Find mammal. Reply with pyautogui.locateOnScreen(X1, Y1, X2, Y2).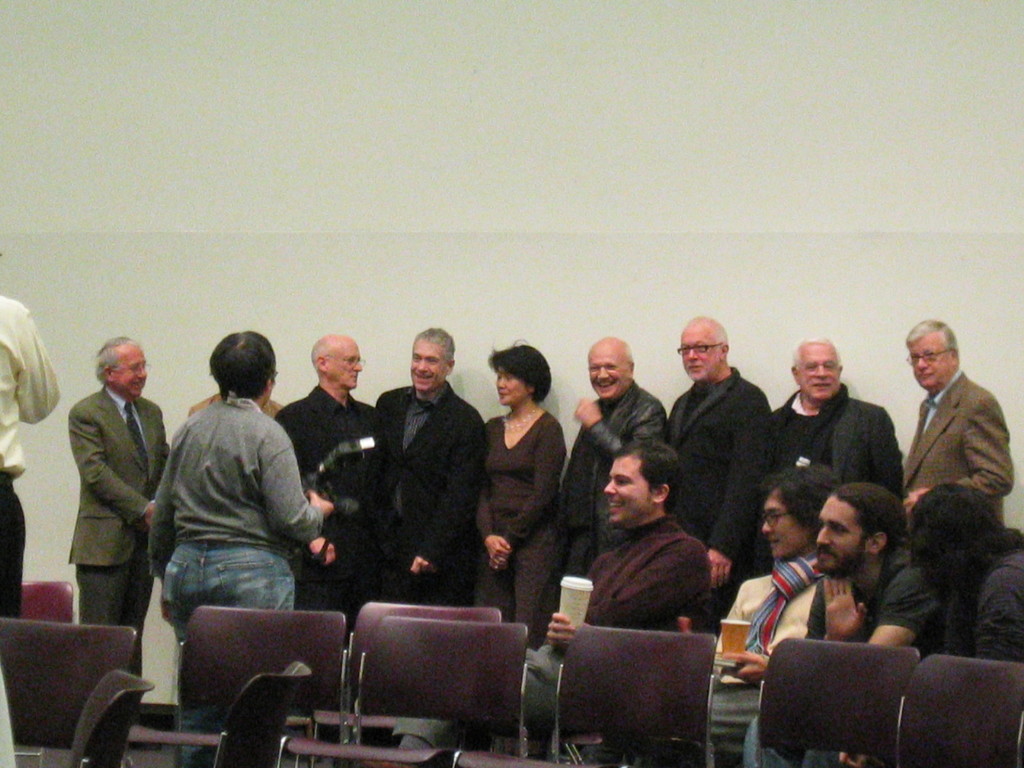
pyautogui.locateOnScreen(545, 431, 715, 635).
